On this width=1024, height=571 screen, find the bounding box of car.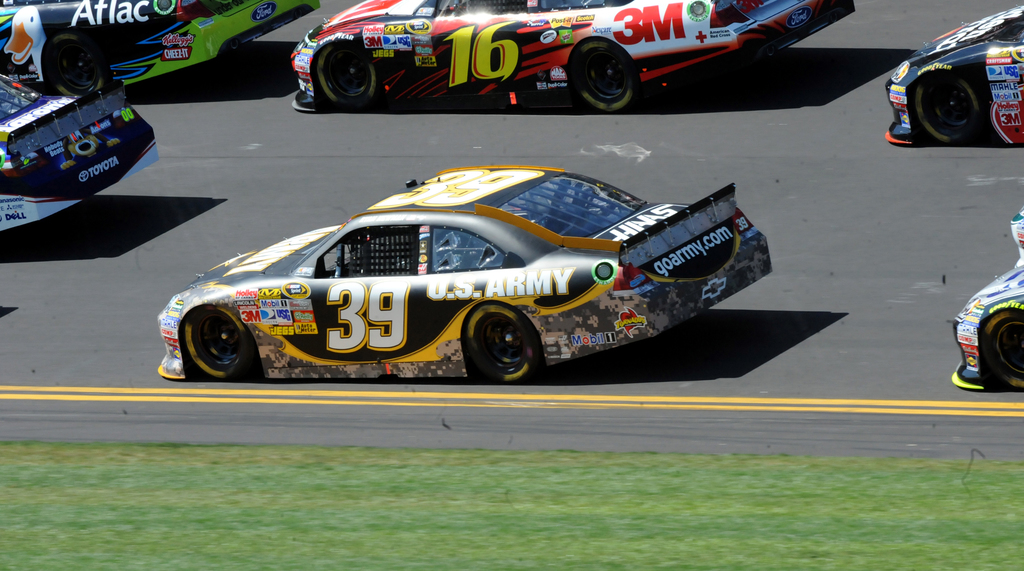
Bounding box: (169, 170, 776, 383).
